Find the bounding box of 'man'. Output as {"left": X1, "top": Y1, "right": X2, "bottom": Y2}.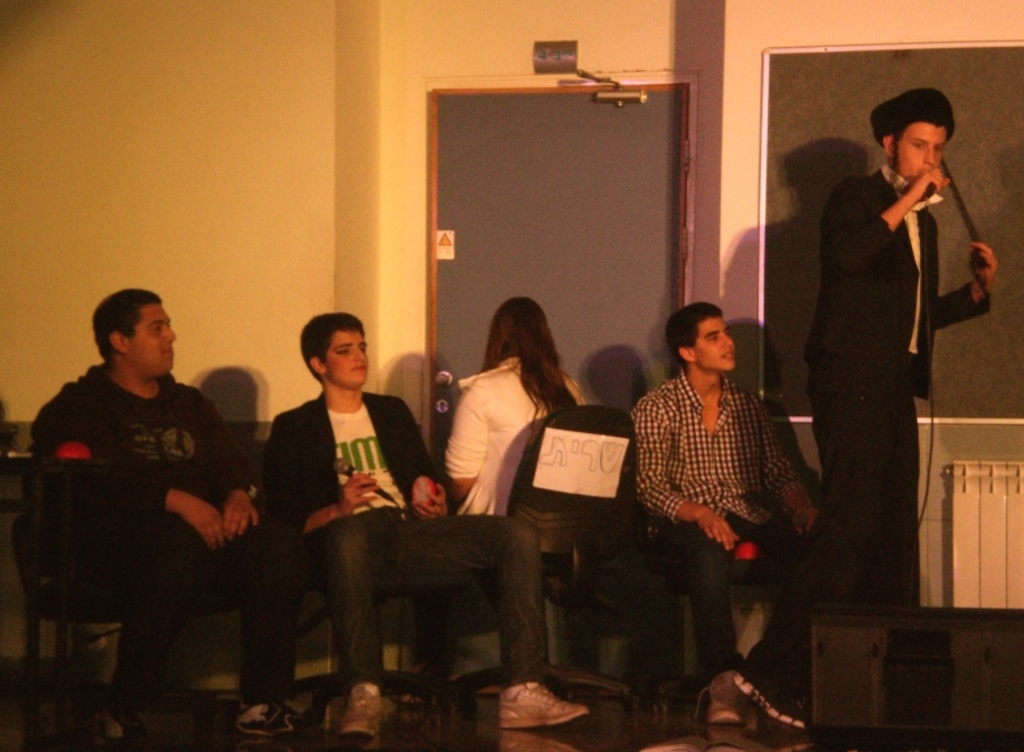
{"left": 804, "top": 87, "right": 997, "bottom": 605}.
